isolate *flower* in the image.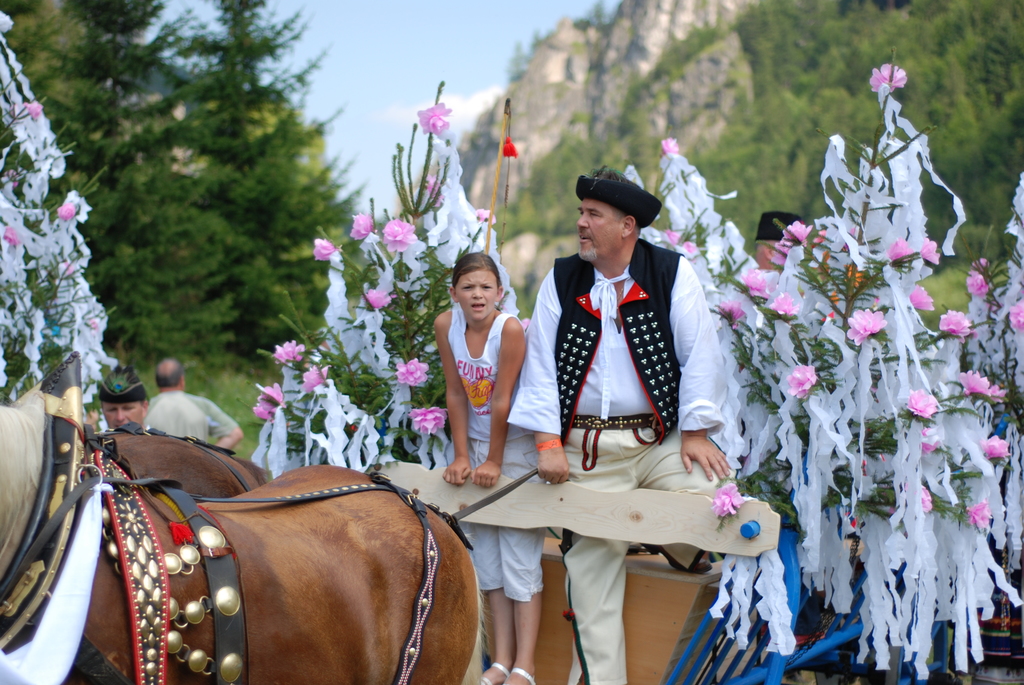
Isolated region: [x1=900, y1=476, x2=933, y2=516].
